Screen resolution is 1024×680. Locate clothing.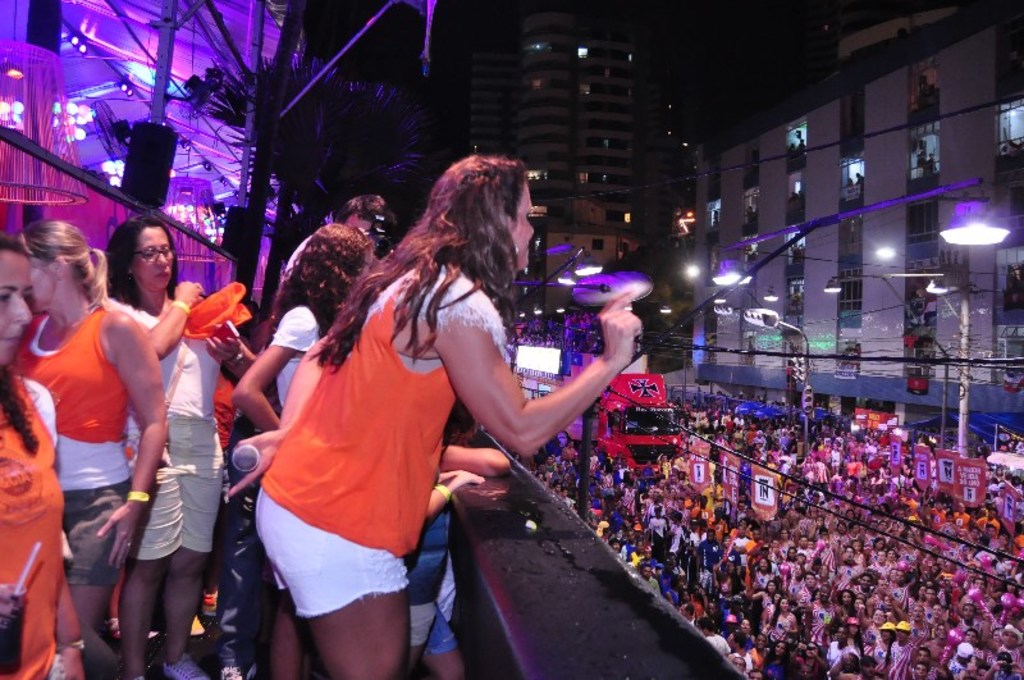
select_region(264, 304, 320, 430).
